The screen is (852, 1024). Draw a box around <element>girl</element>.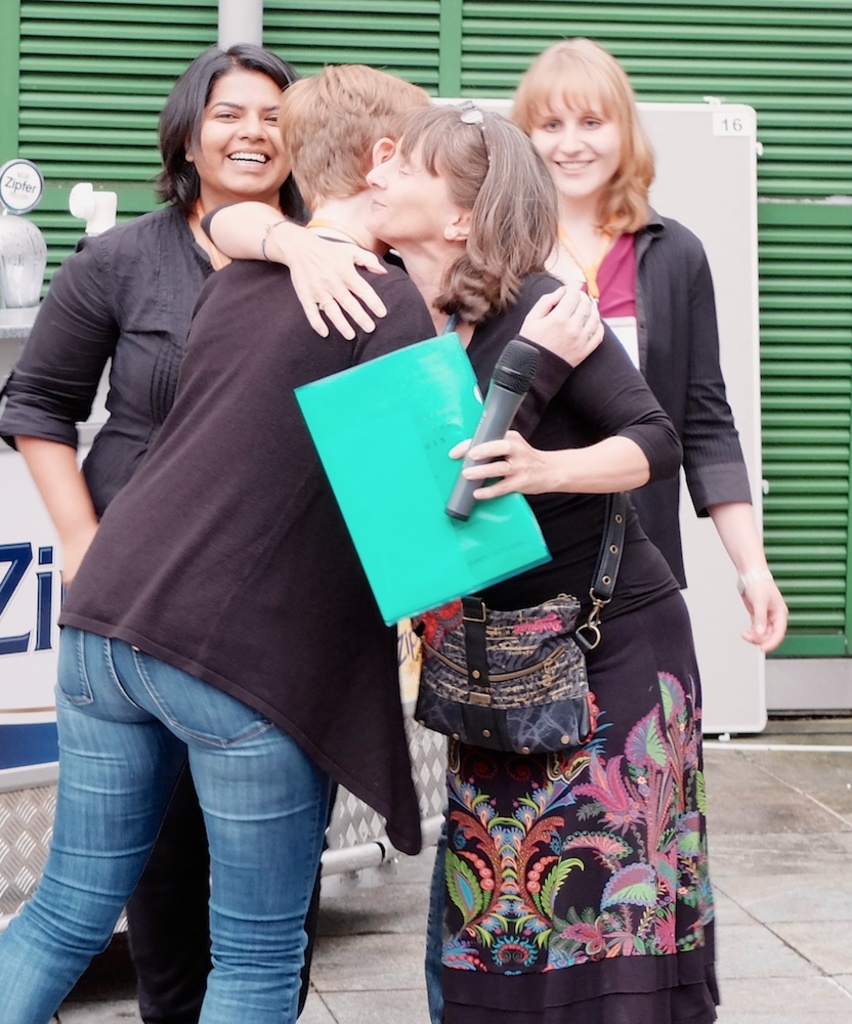
locate(508, 40, 786, 654).
